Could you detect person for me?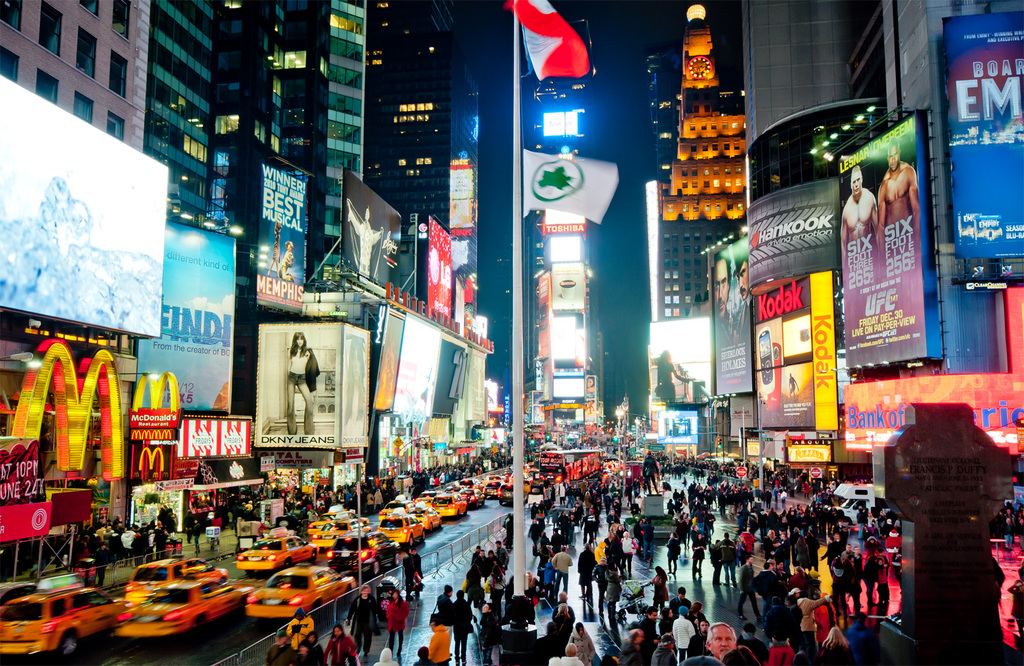
Detection result: <bbox>524, 517, 548, 562</bbox>.
